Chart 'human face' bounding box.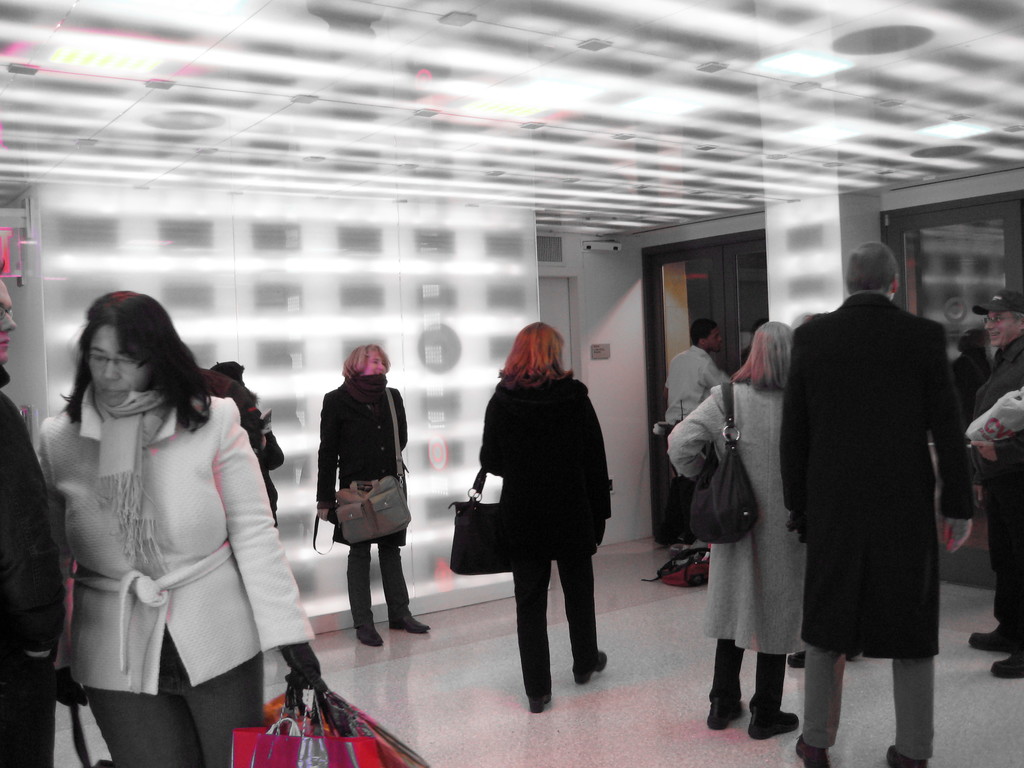
Charted: bbox=[708, 326, 727, 351].
